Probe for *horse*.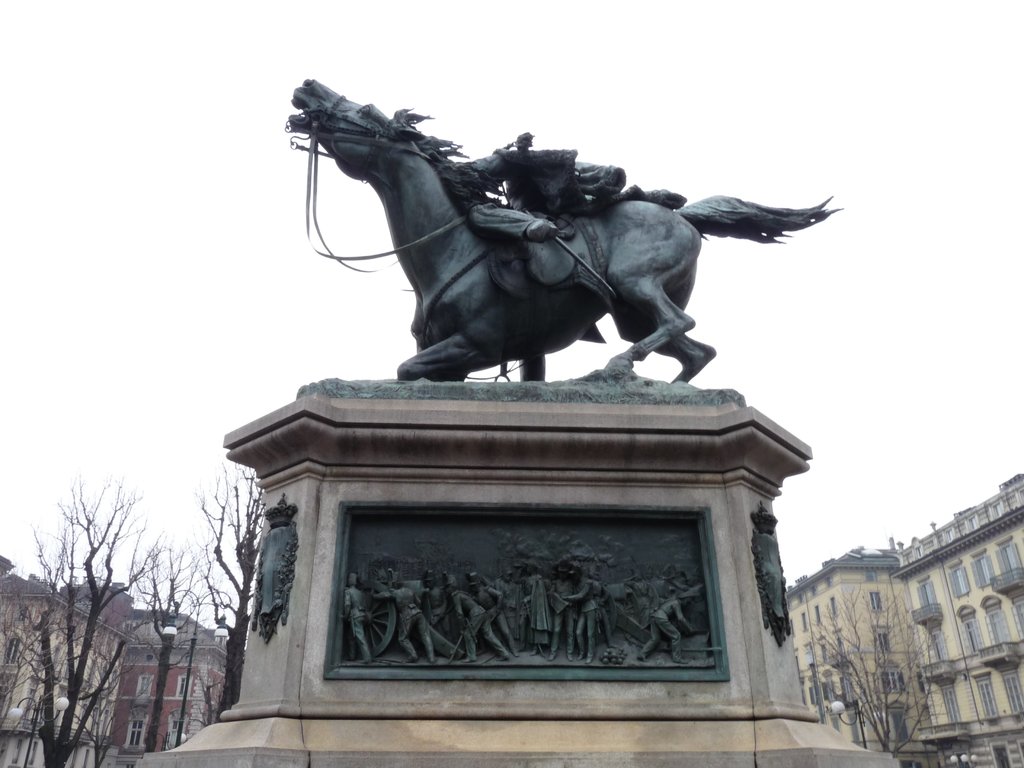
Probe result: bbox=[288, 77, 838, 383].
